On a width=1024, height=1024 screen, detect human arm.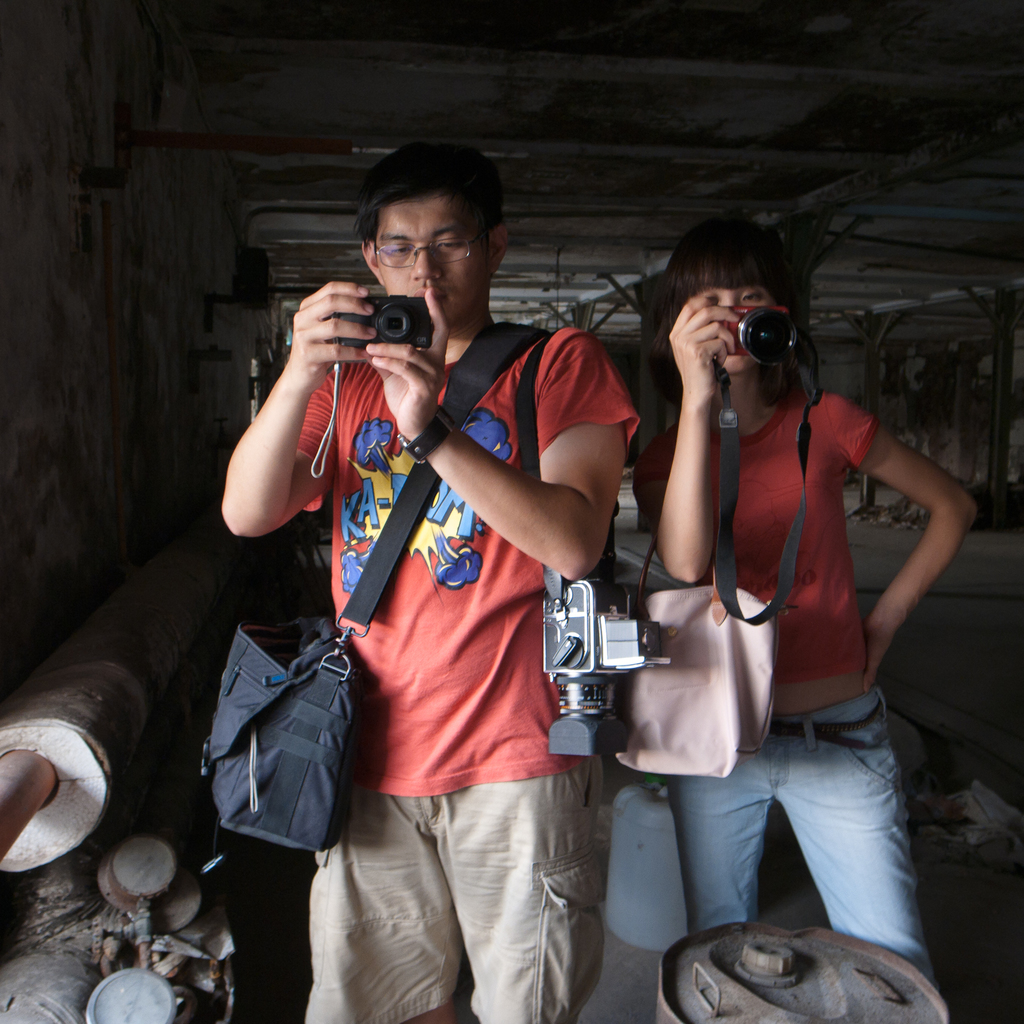
[x1=817, y1=396, x2=989, y2=691].
